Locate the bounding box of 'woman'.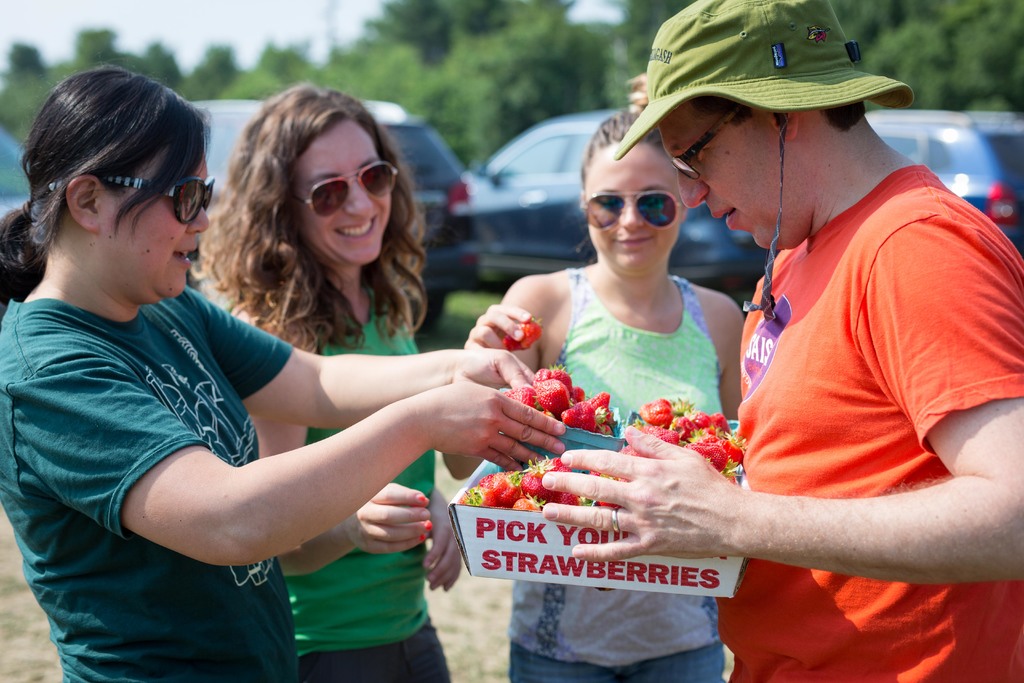
Bounding box: [457,71,771,682].
